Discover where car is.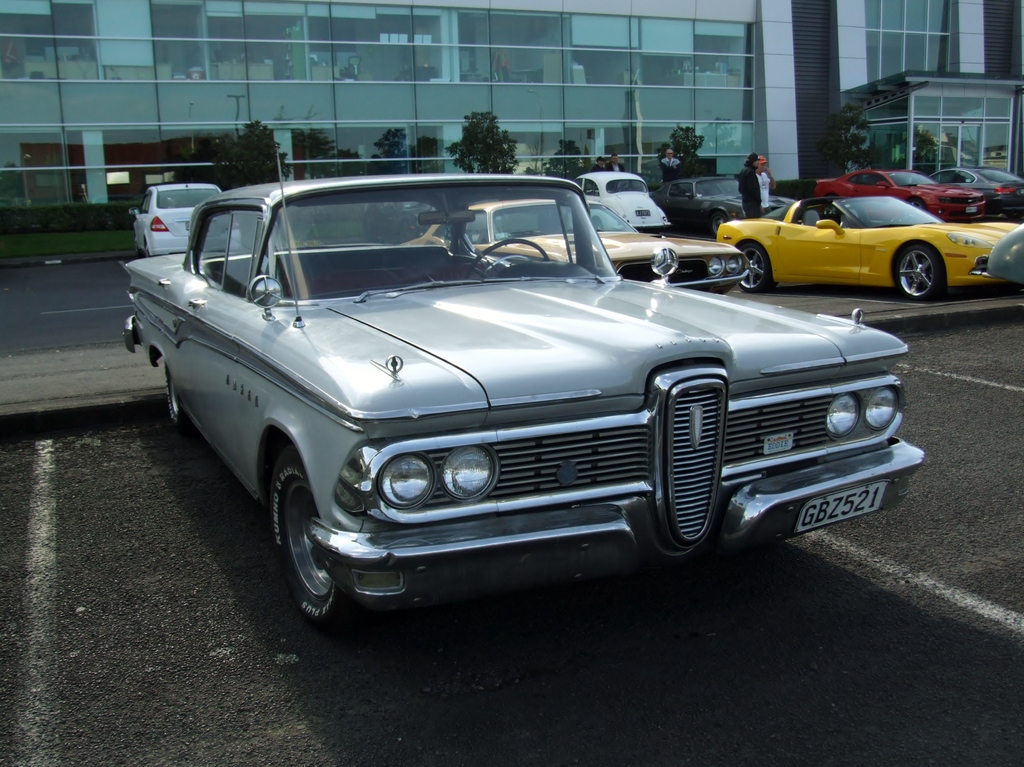
Discovered at (397,199,754,297).
